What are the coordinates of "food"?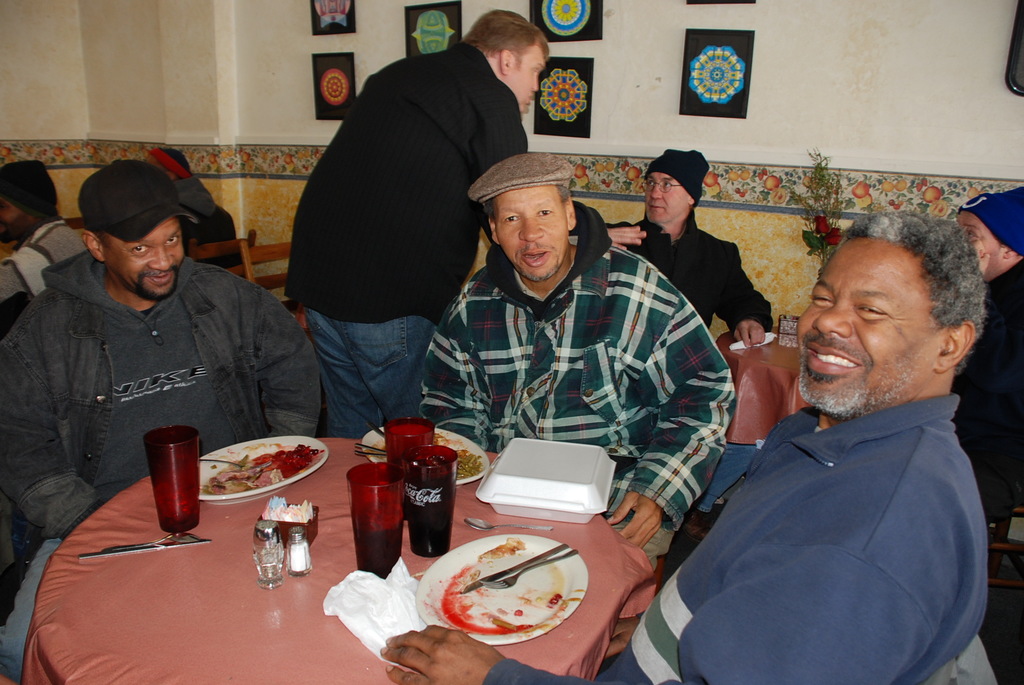
(left=626, top=166, right=641, bottom=181).
